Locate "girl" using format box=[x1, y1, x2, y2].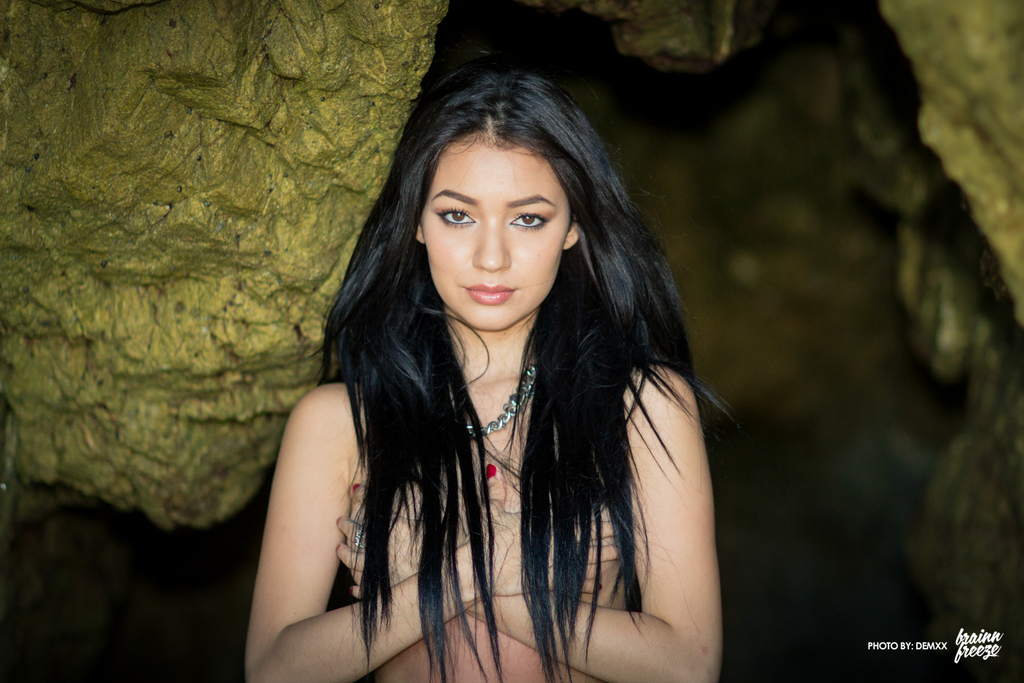
box=[244, 47, 737, 682].
